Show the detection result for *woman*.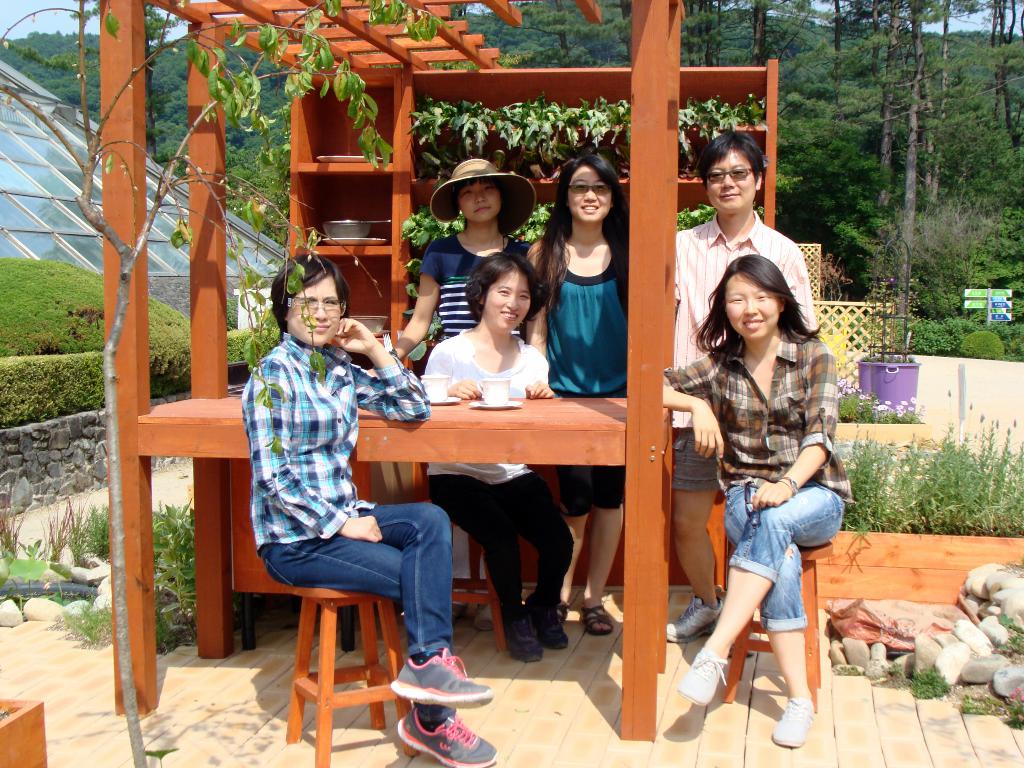
239:257:499:767.
